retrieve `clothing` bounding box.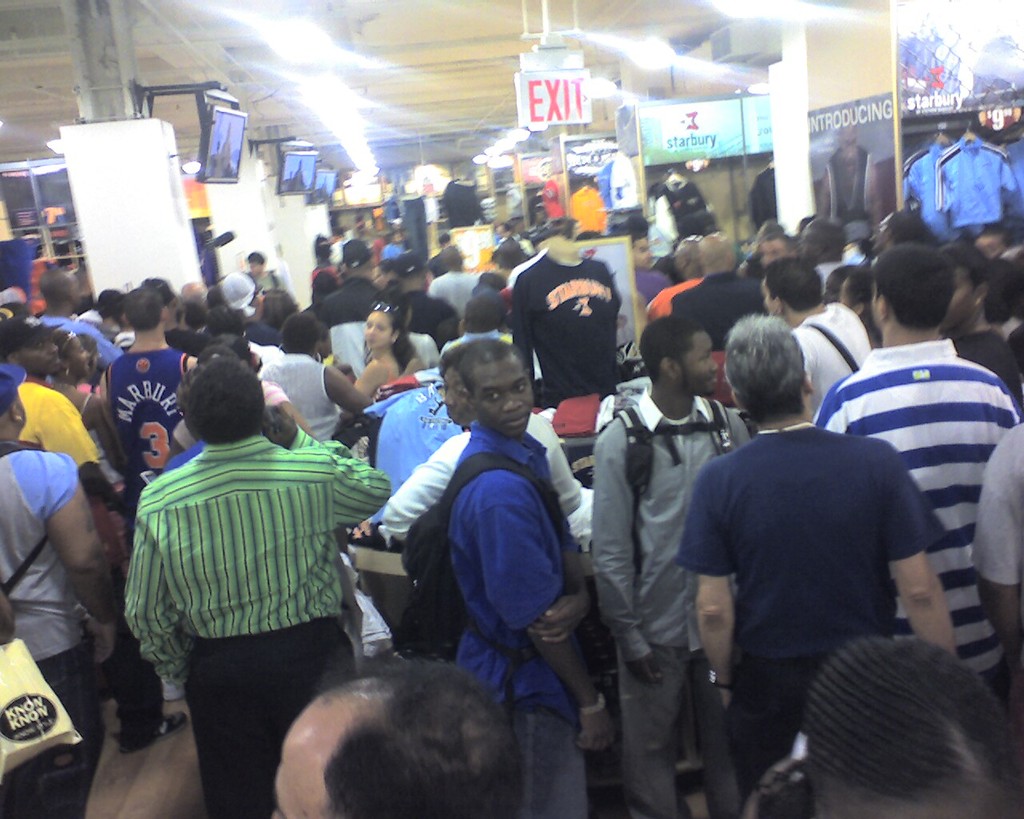
Bounding box: [114,379,378,774].
